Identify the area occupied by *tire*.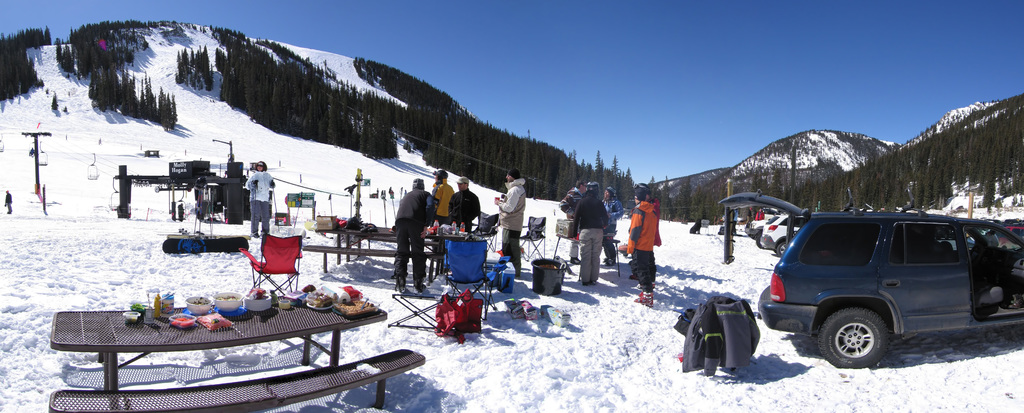
Area: 828/298/908/364.
